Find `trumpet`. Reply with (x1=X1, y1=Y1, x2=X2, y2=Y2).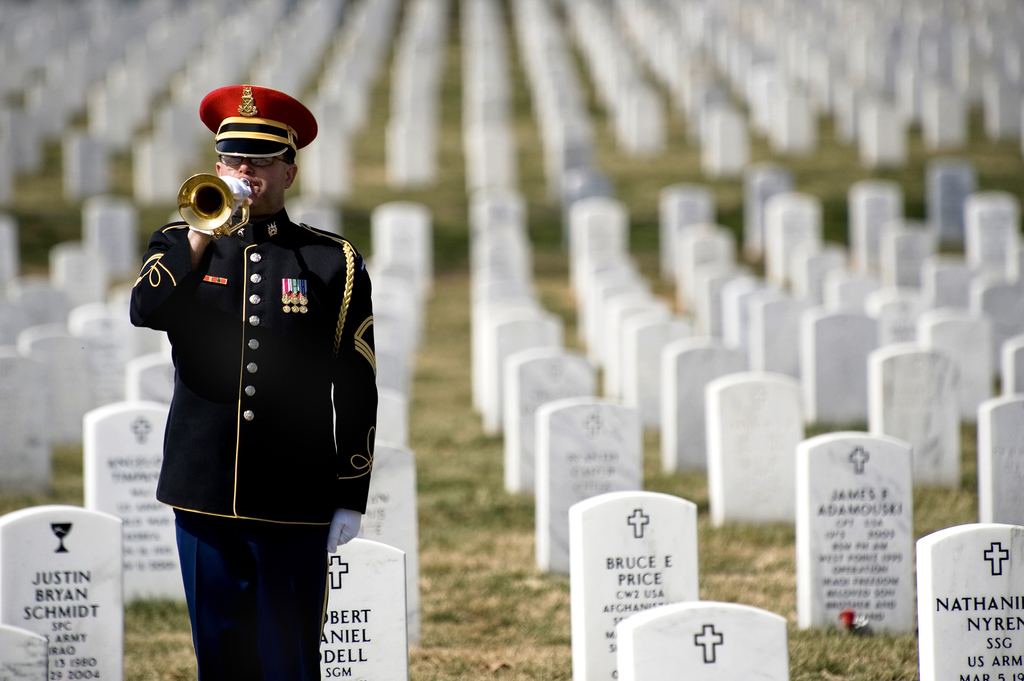
(x1=159, y1=161, x2=264, y2=236).
